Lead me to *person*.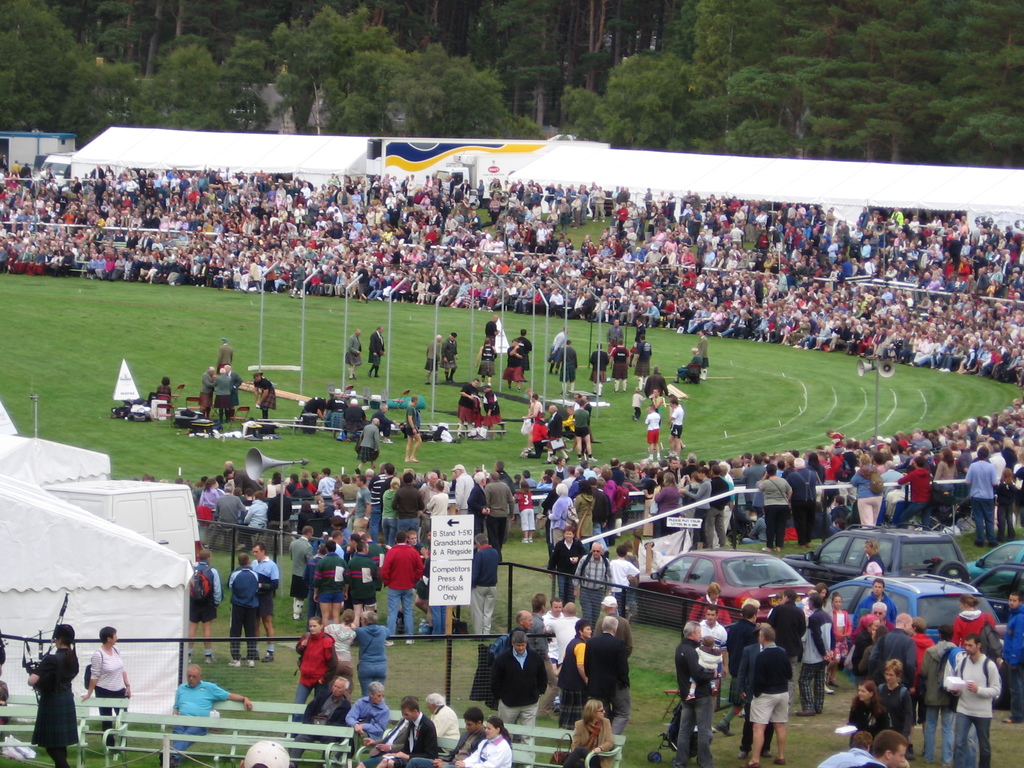
Lead to rect(686, 456, 696, 468).
